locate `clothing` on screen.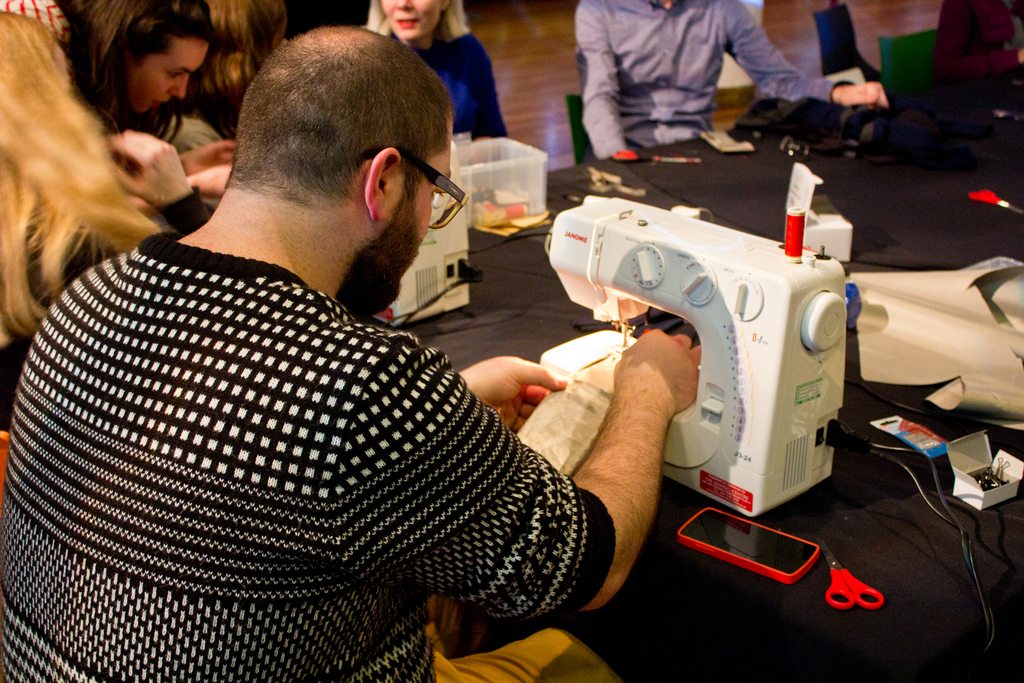
On screen at 0, 230, 614, 682.
